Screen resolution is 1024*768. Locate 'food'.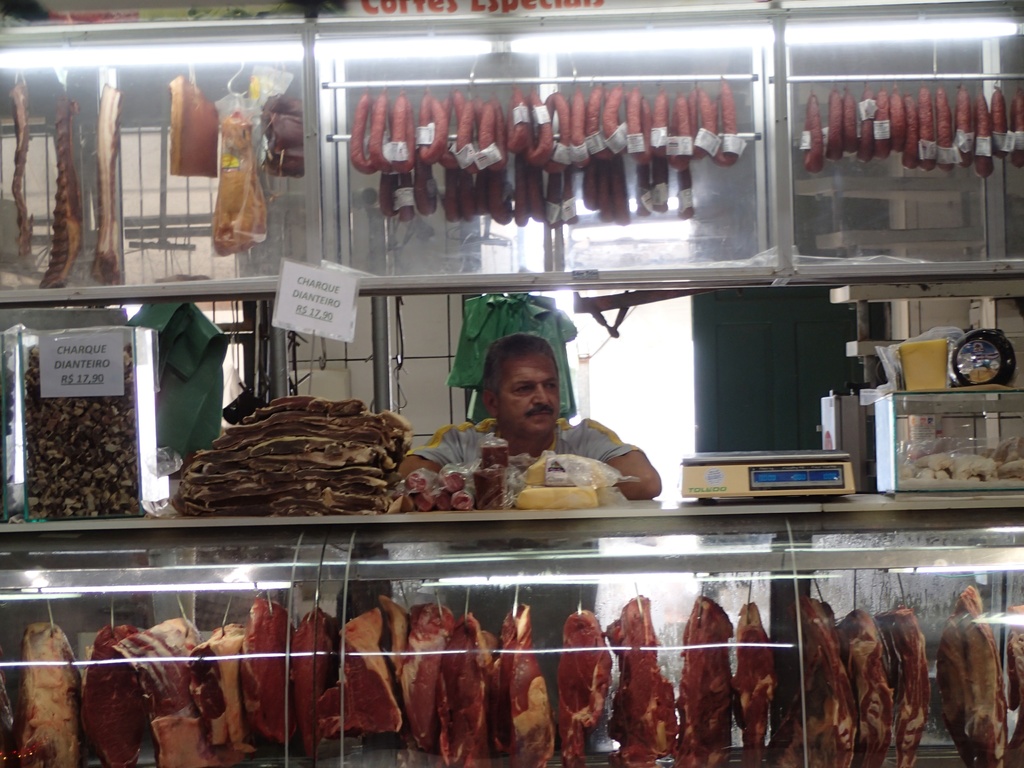
Rect(996, 602, 1023, 767).
